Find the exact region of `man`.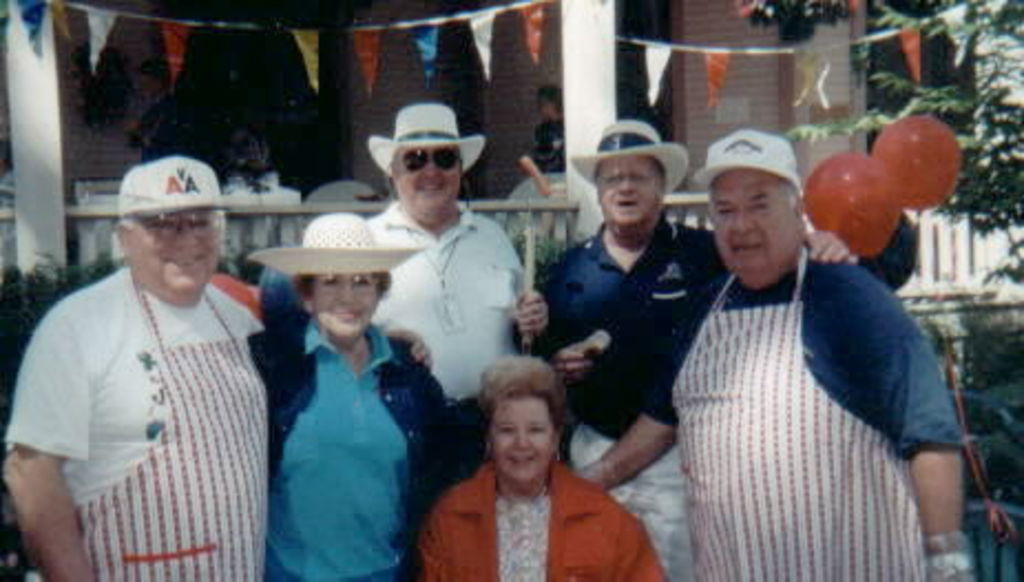
Exact region: box(9, 155, 292, 581).
